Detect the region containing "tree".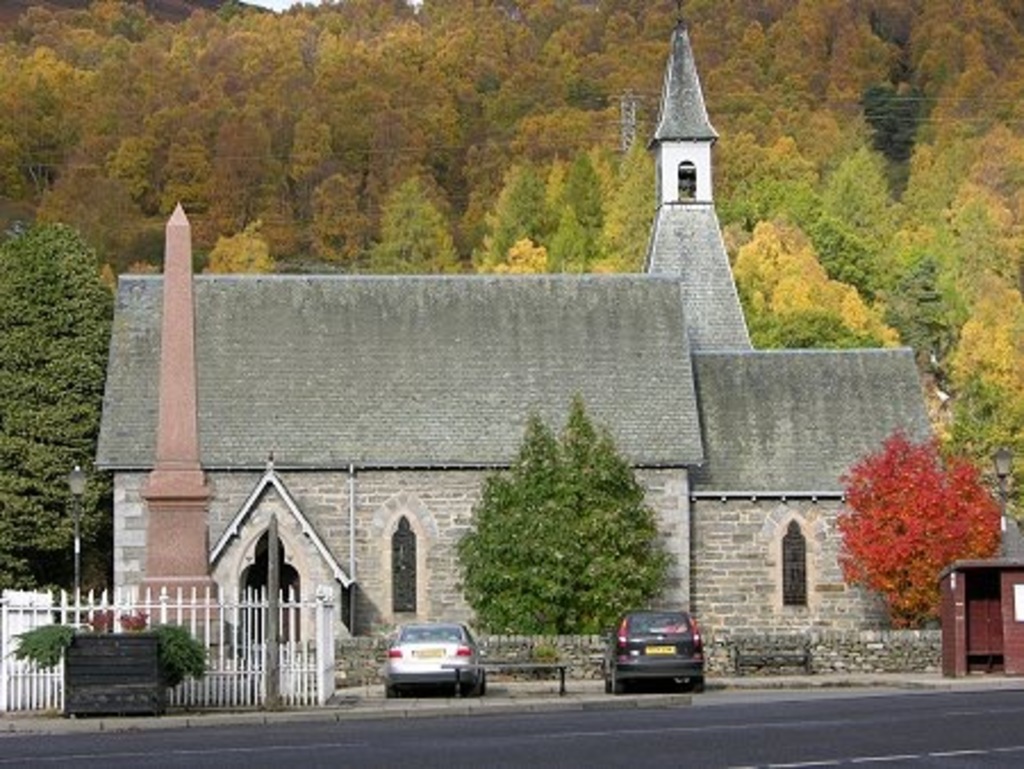
bbox=[831, 432, 1008, 614].
